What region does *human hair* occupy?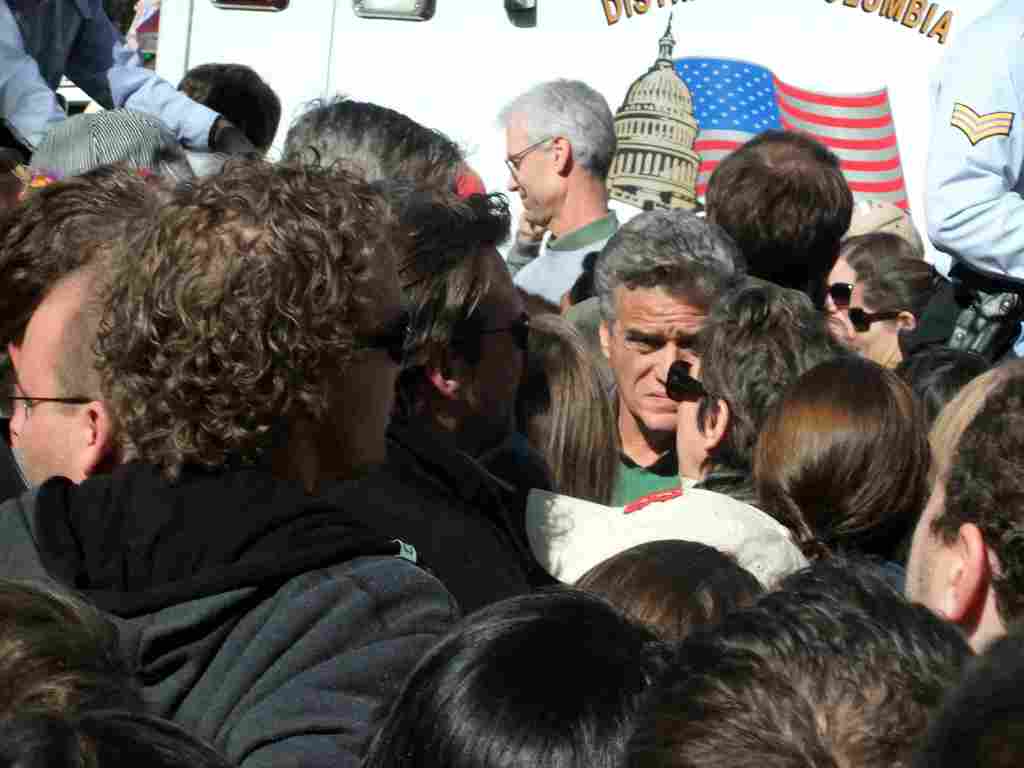
(left=857, top=256, right=947, bottom=335).
